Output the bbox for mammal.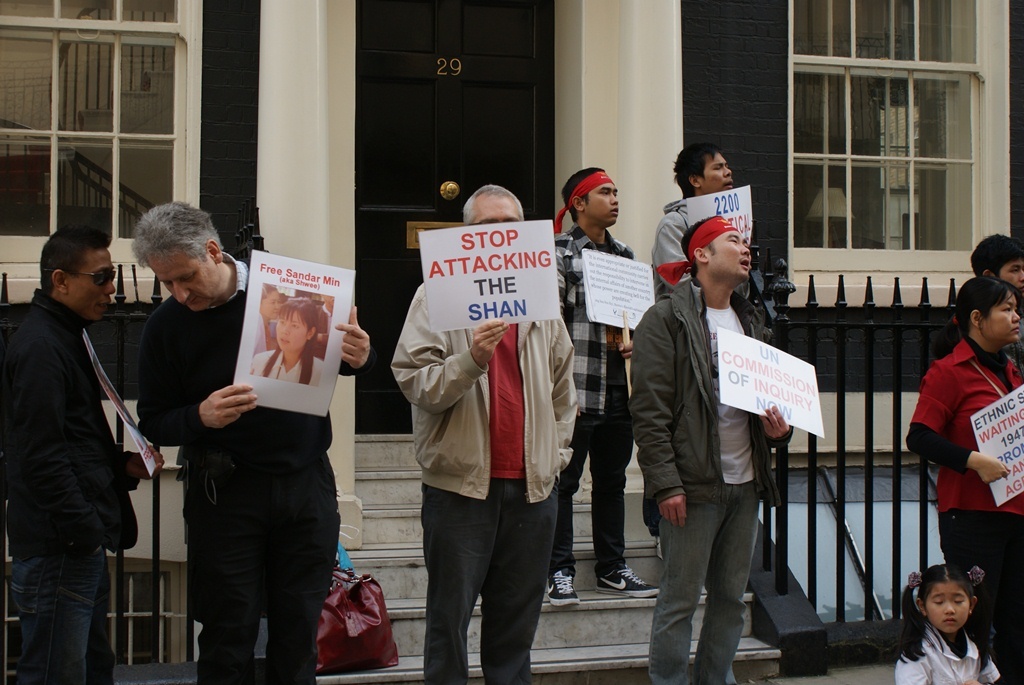
907, 272, 1023, 683.
